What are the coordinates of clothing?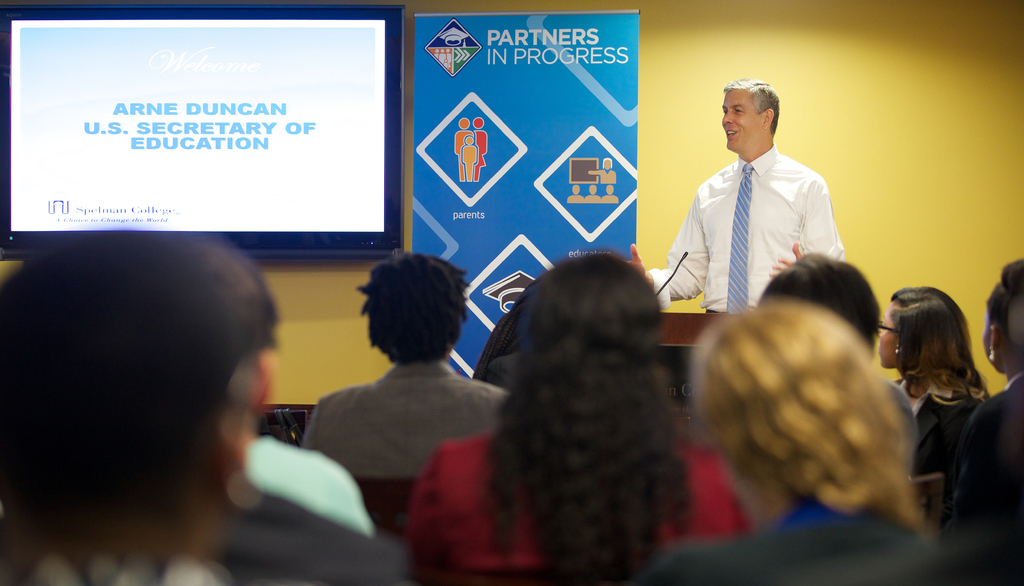
(x1=891, y1=378, x2=989, y2=476).
